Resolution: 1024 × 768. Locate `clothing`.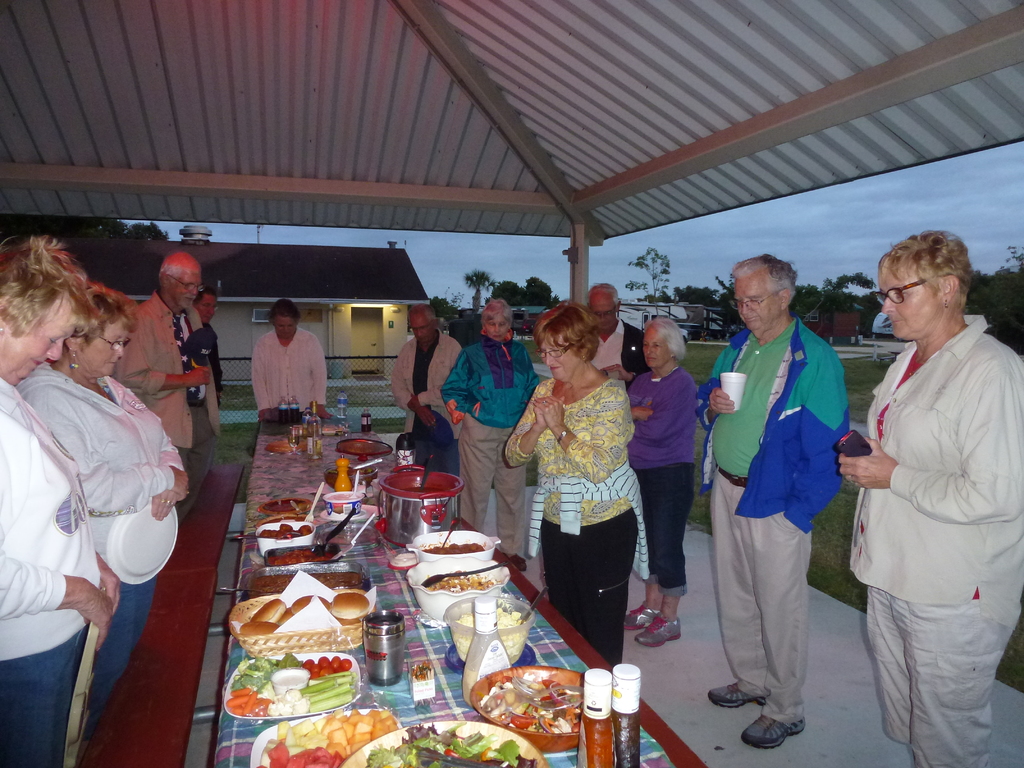
rect(703, 315, 852, 728).
